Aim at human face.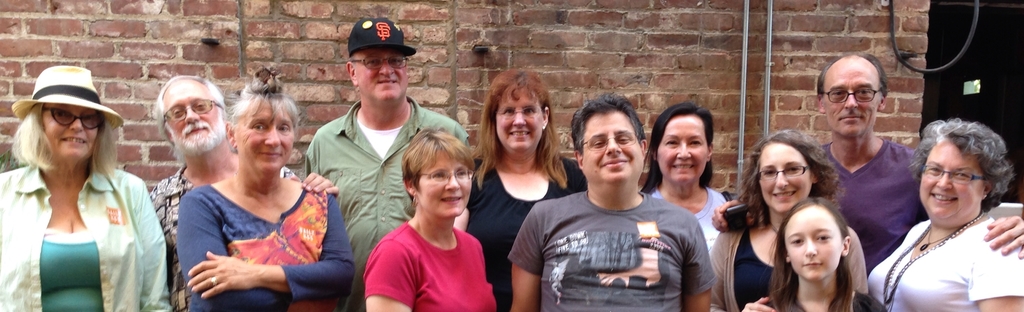
Aimed at bbox=[495, 89, 543, 152].
